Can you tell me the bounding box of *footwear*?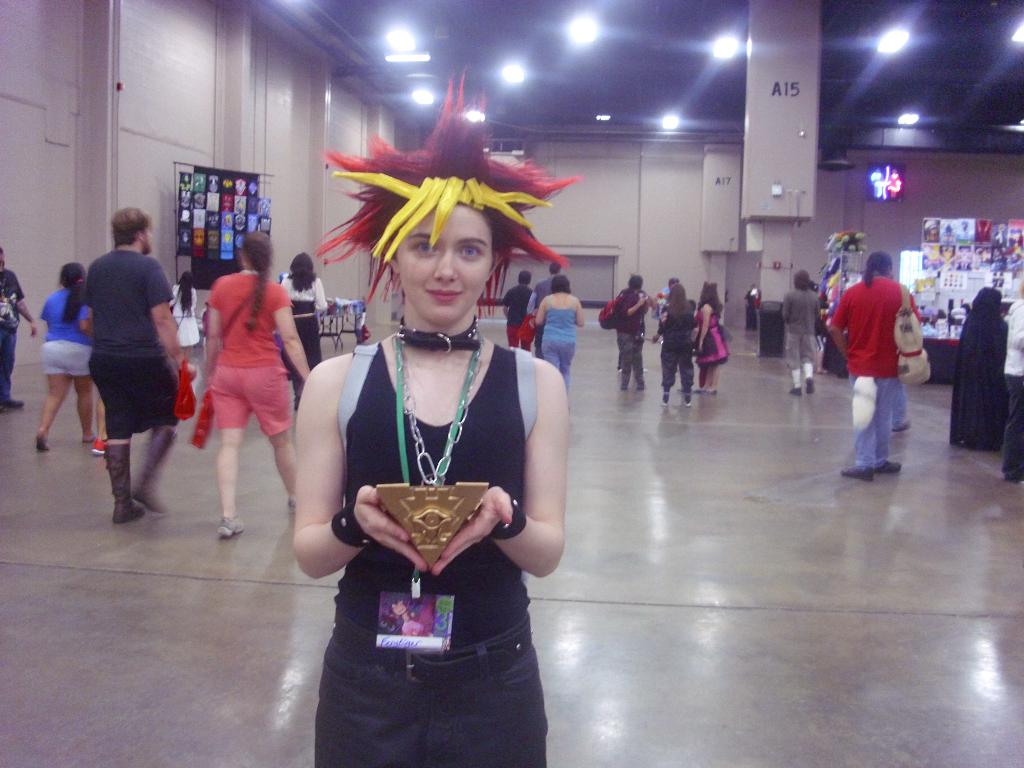
bbox=(132, 422, 176, 511).
